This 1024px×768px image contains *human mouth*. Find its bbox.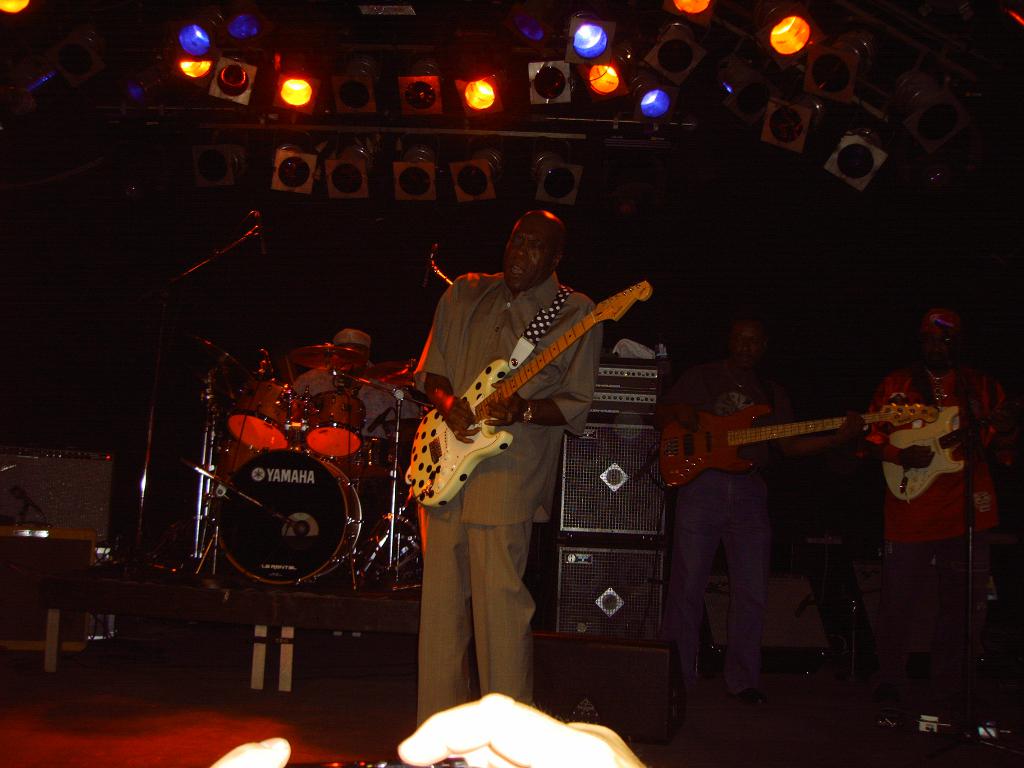
box(506, 260, 529, 283).
